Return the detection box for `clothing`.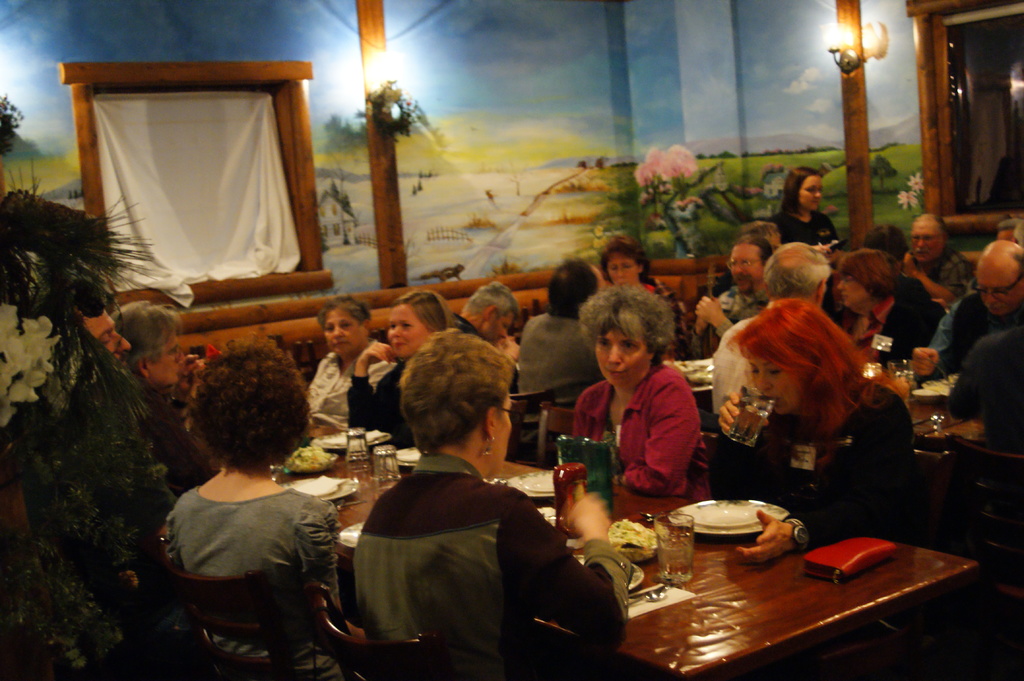
pyautogui.locateOnScreen(445, 310, 526, 399).
